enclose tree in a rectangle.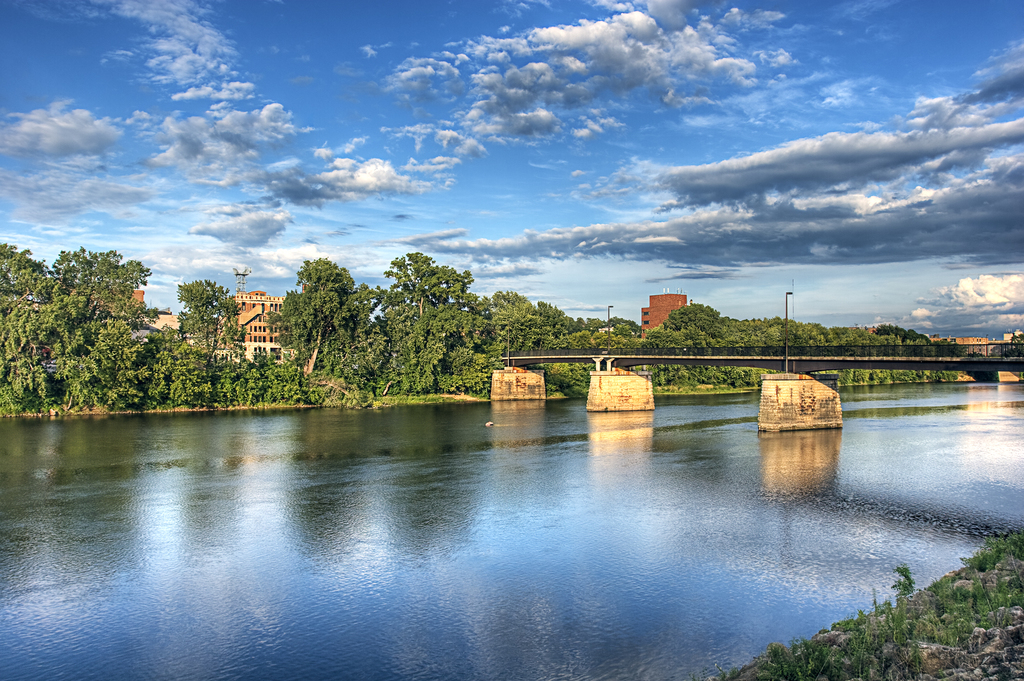
0,288,152,409.
